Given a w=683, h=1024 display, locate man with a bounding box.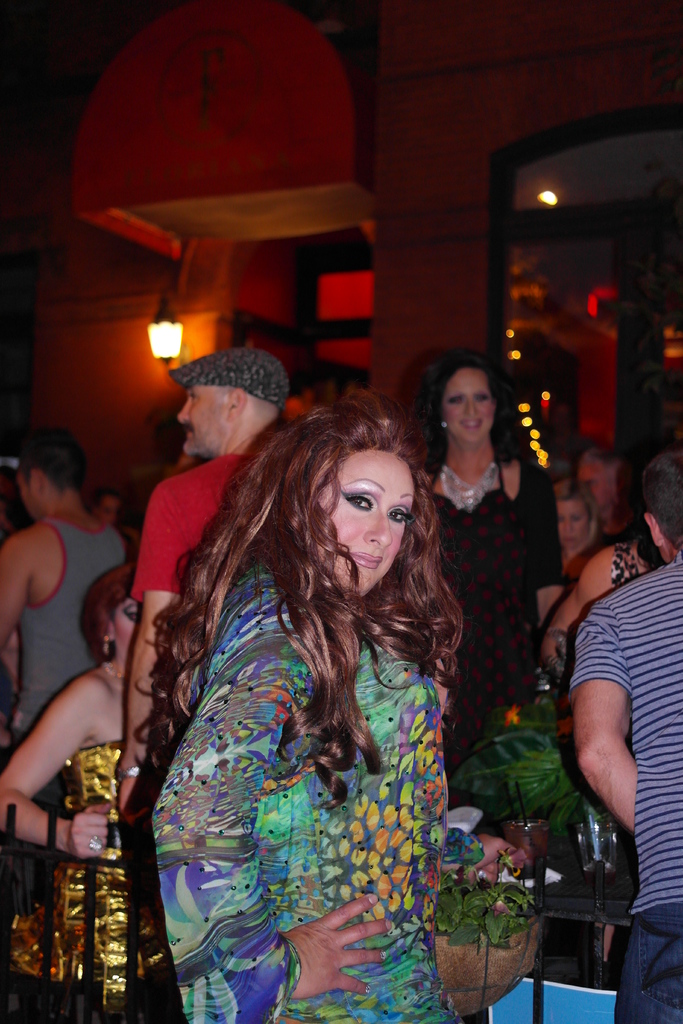
Located: l=523, t=440, r=672, b=970.
